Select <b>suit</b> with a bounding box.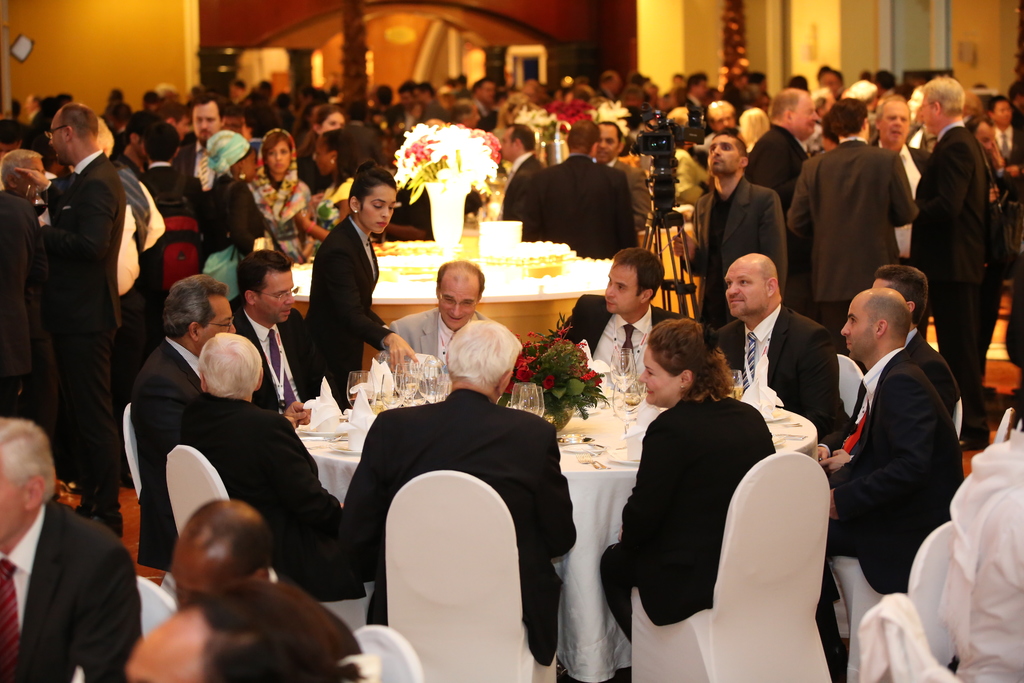
rect(227, 302, 330, 415).
